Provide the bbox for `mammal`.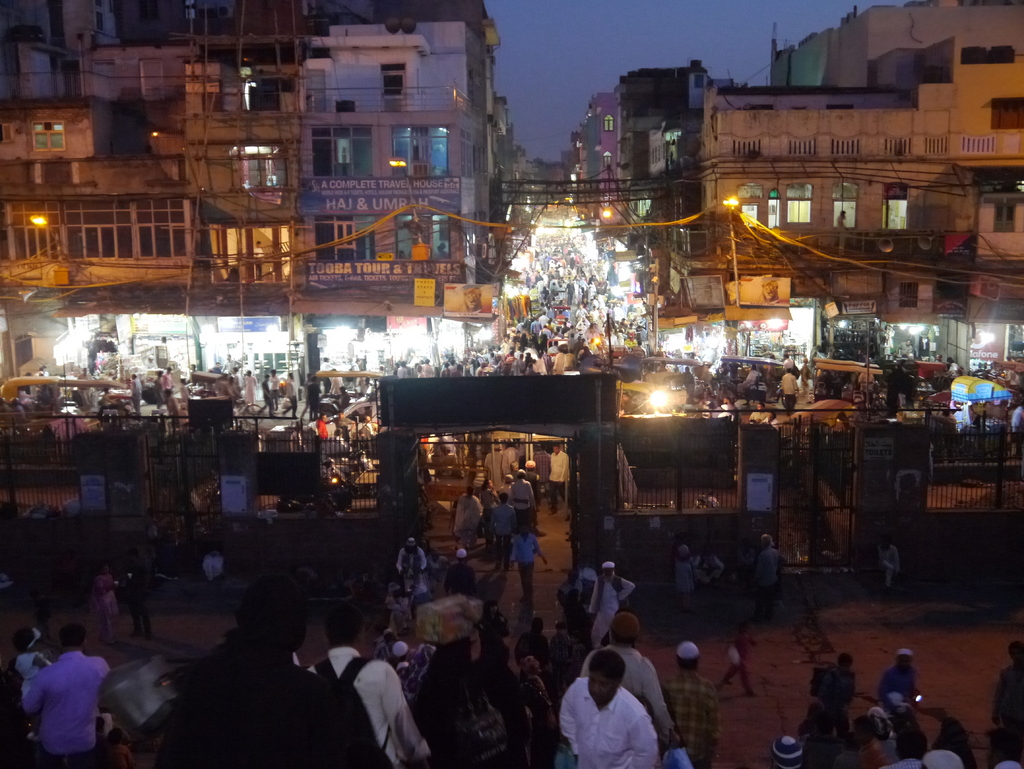
x1=517 y1=615 x2=552 y2=675.
